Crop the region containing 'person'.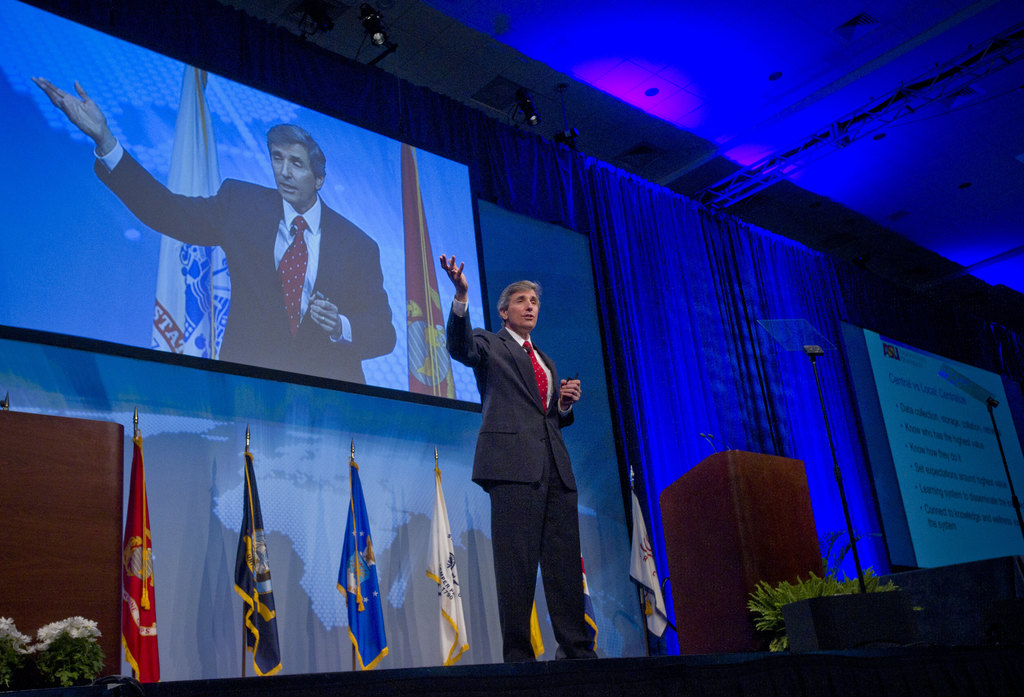
Crop region: 31,79,393,385.
